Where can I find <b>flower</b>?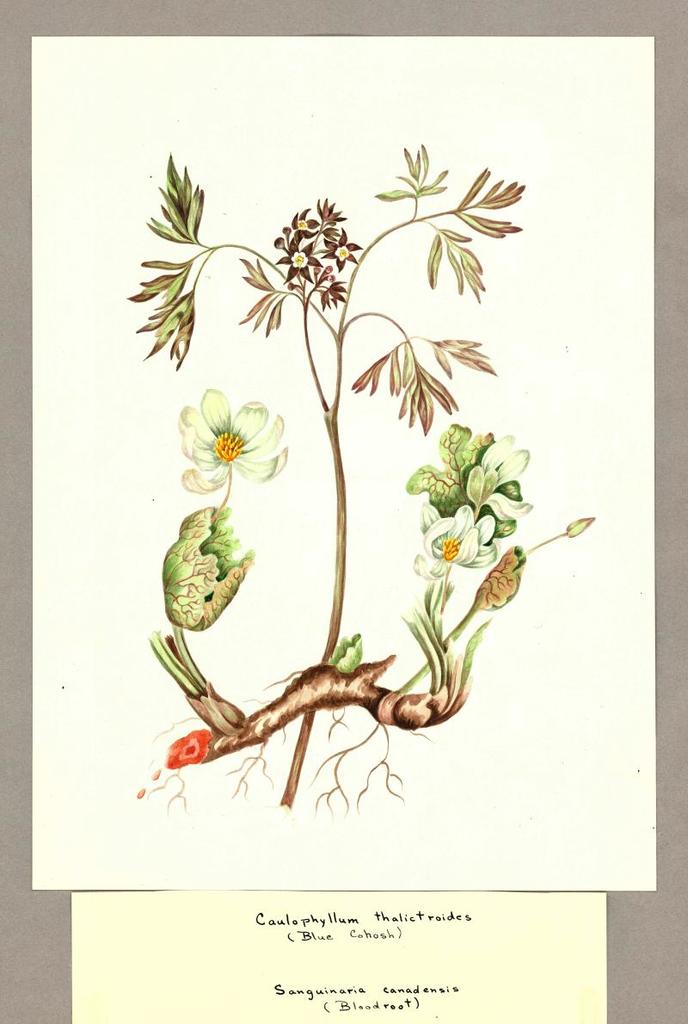
You can find it at l=415, t=424, r=532, b=581.
